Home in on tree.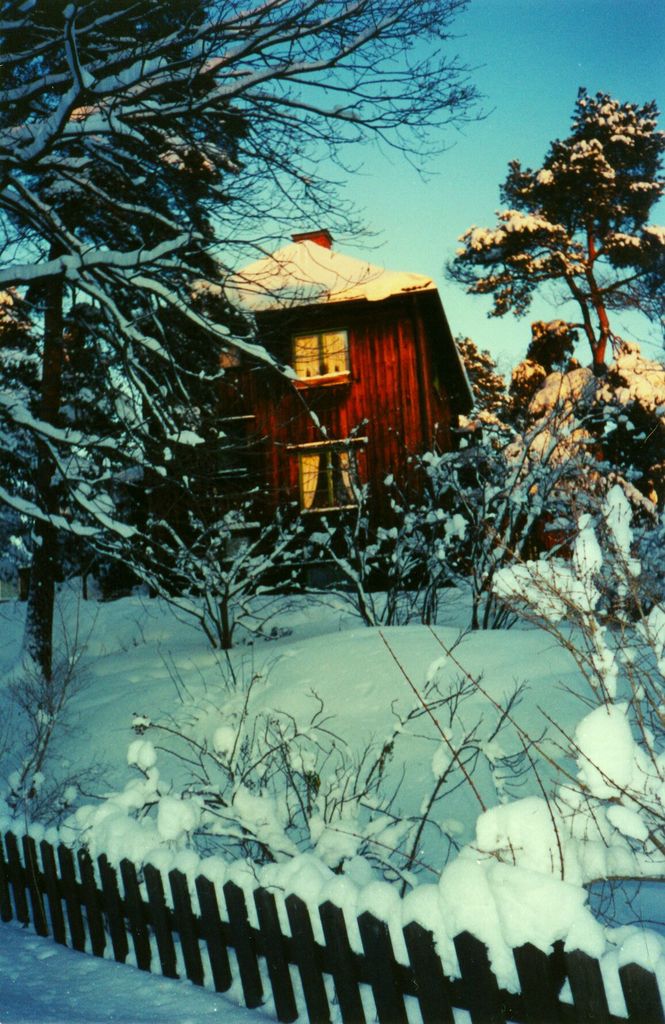
Homed in at box=[0, 0, 476, 657].
